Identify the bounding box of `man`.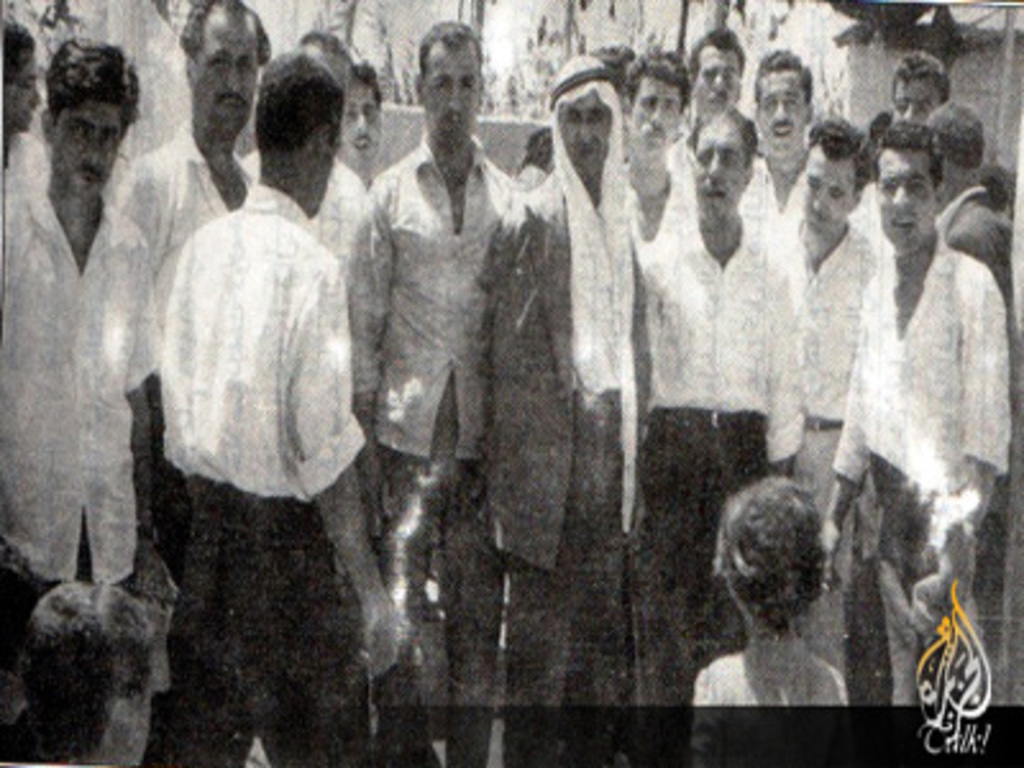
bbox=[896, 54, 950, 125].
